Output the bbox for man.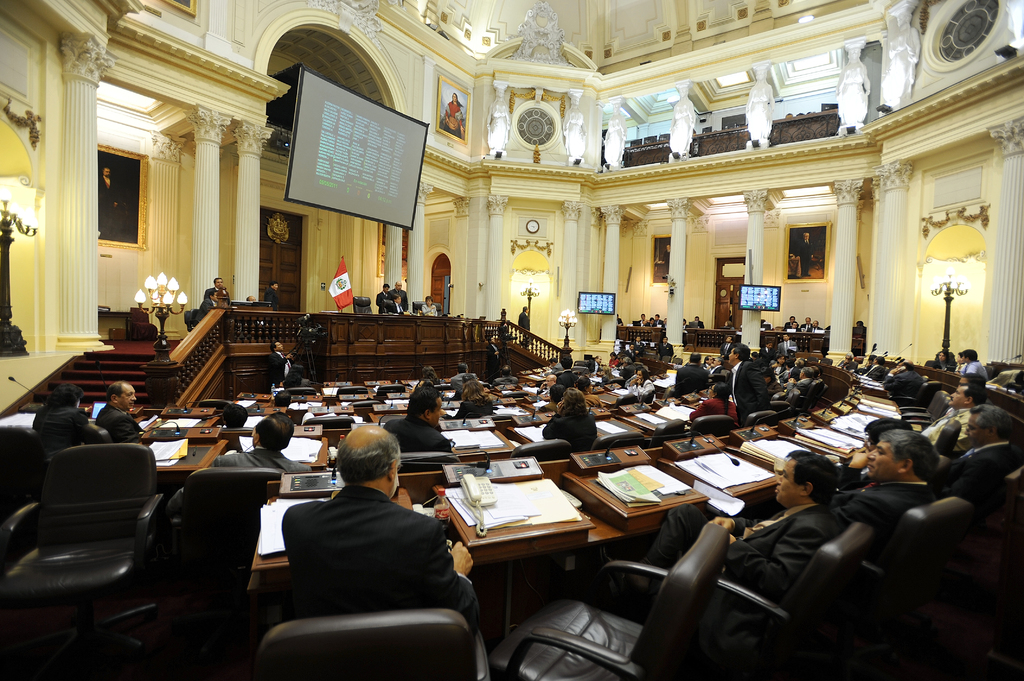
(382,387,454,454).
